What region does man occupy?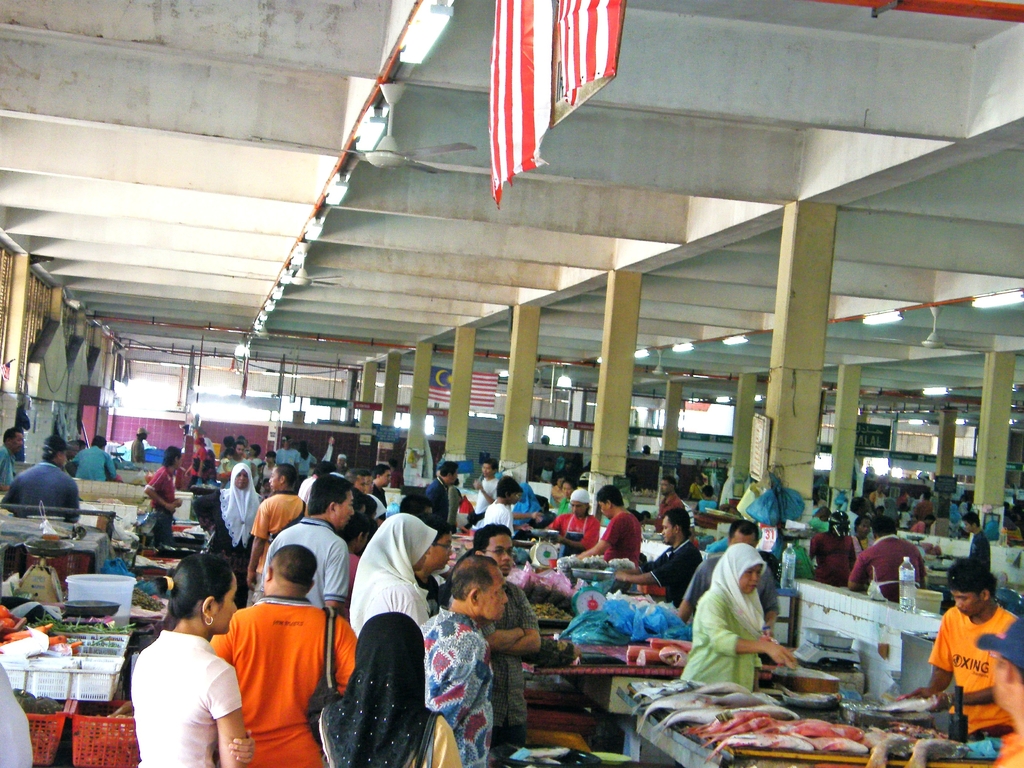
BBox(809, 518, 857, 584).
